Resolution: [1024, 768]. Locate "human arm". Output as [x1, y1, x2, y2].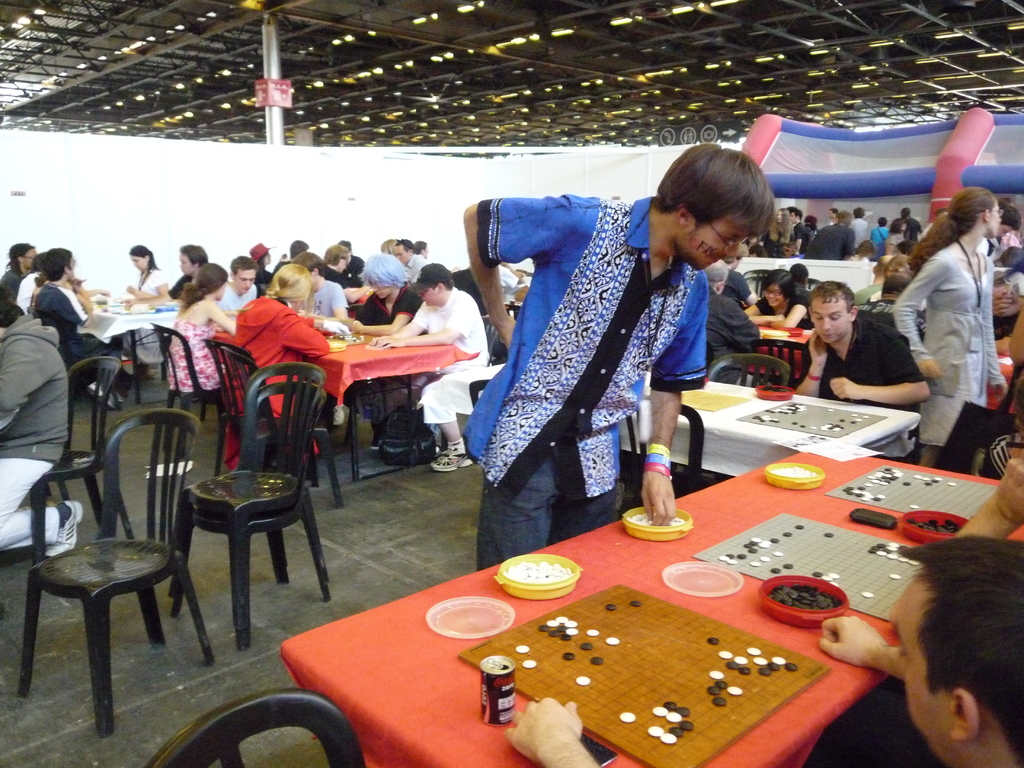
[463, 195, 573, 364].
